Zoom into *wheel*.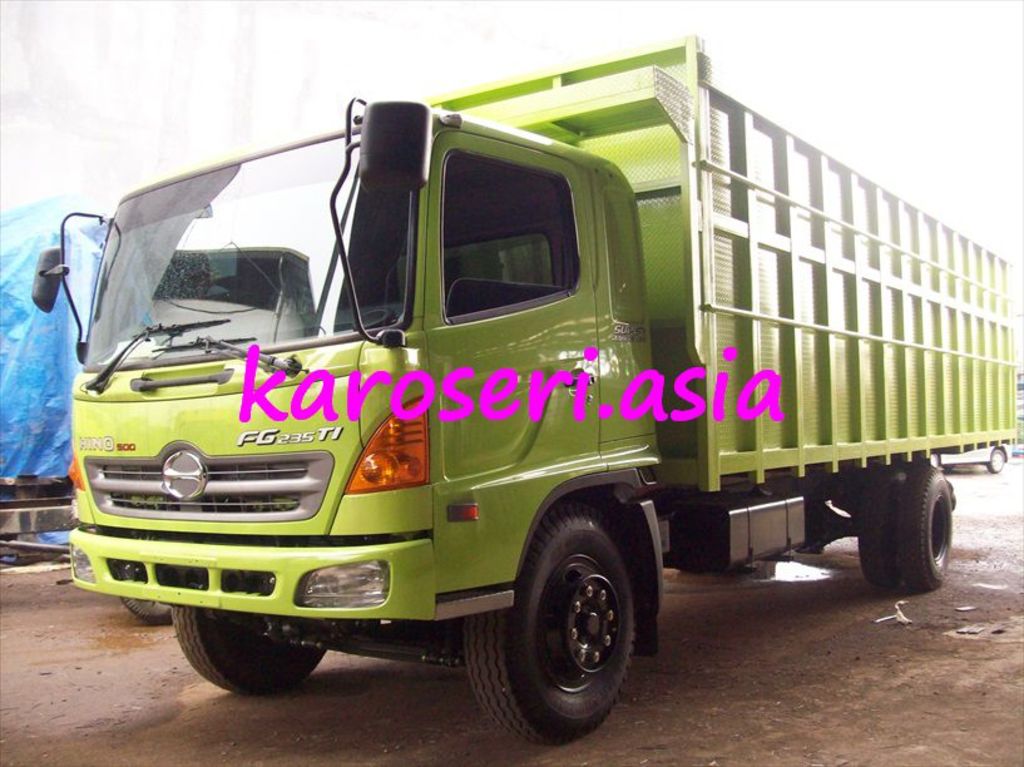
Zoom target: [x1=899, y1=460, x2=956, y2=599].
